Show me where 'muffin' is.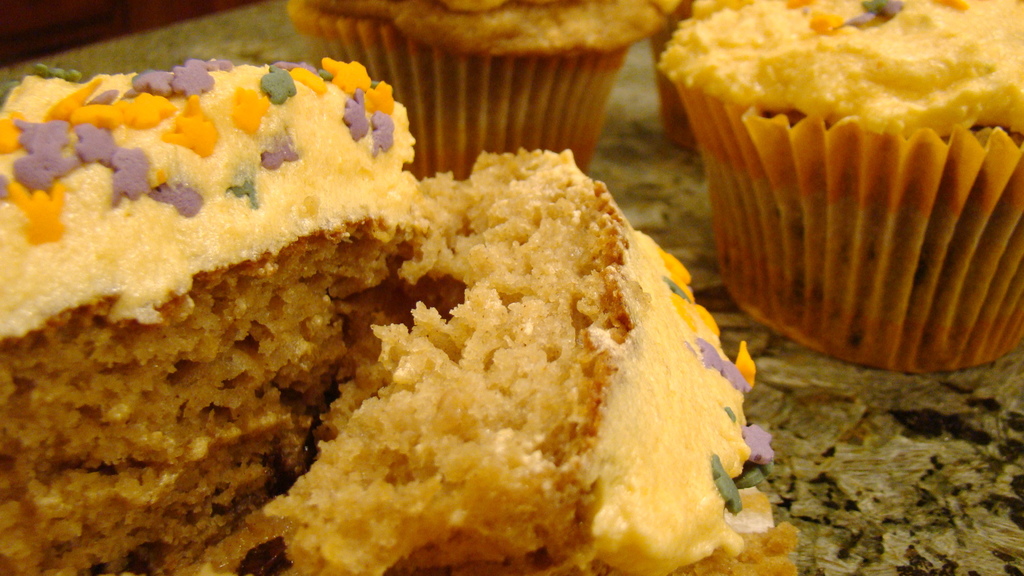
'muffin' is at rect(283, 0, 676, 180).
